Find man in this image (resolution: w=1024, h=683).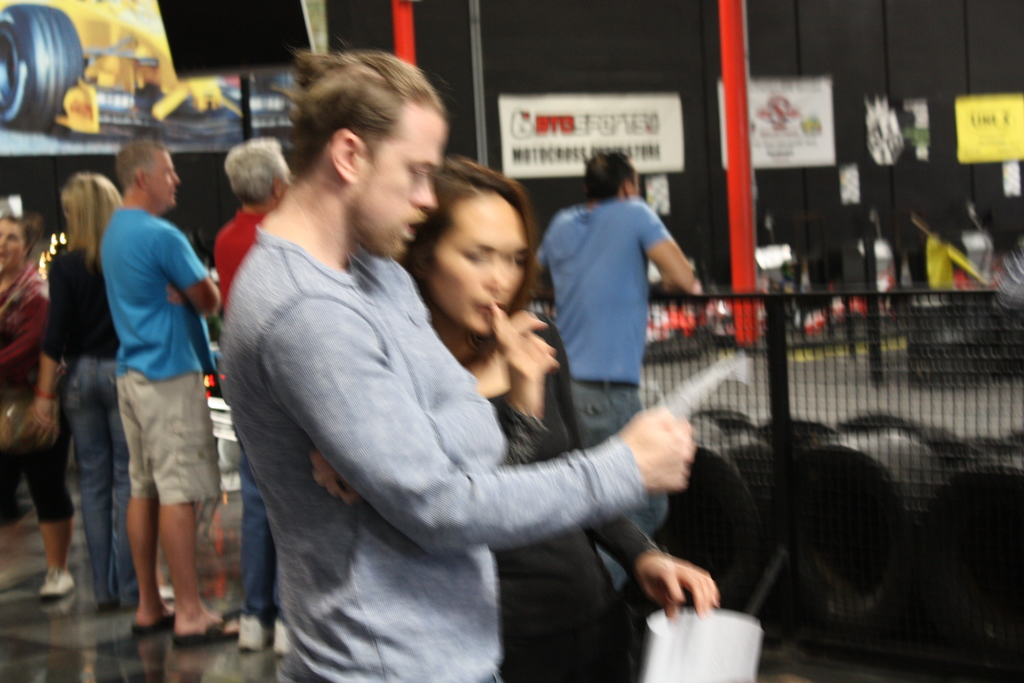
left=232, top=85, right=666, bottom=664.
